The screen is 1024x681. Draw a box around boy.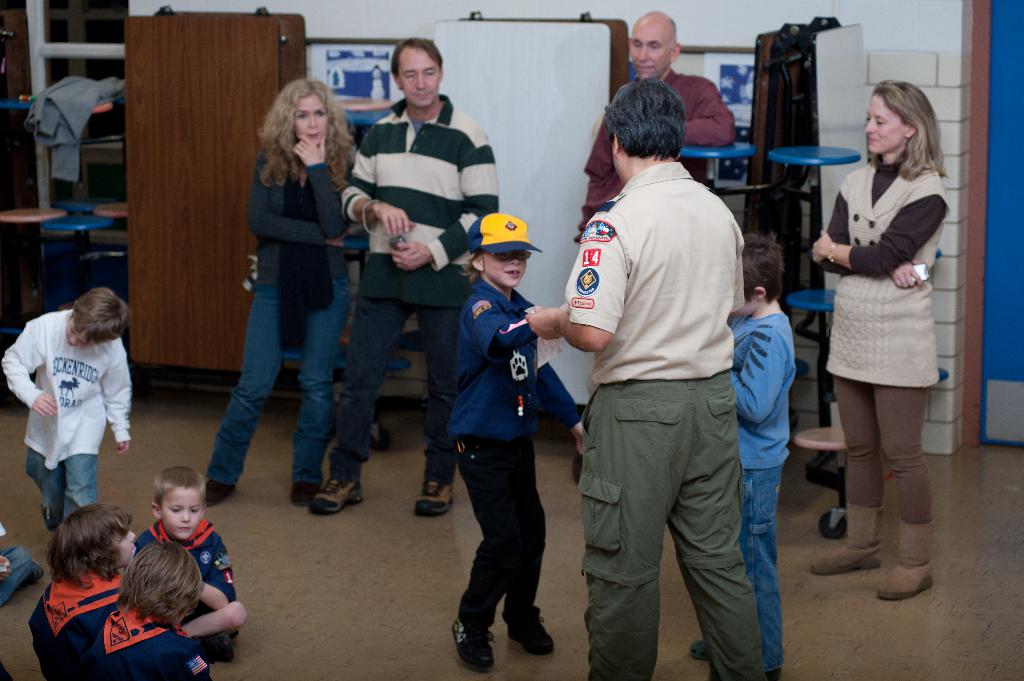
rect(27, 503, 138, 678).
